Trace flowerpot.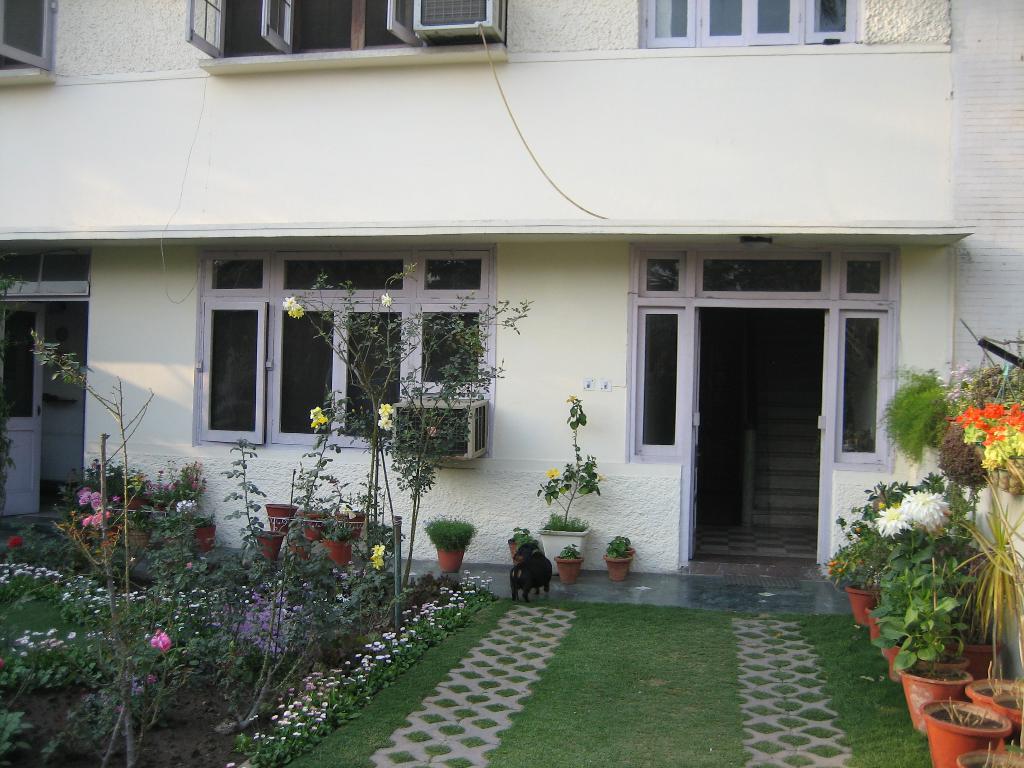
Traced to crop(324, 541, 353, 569).
